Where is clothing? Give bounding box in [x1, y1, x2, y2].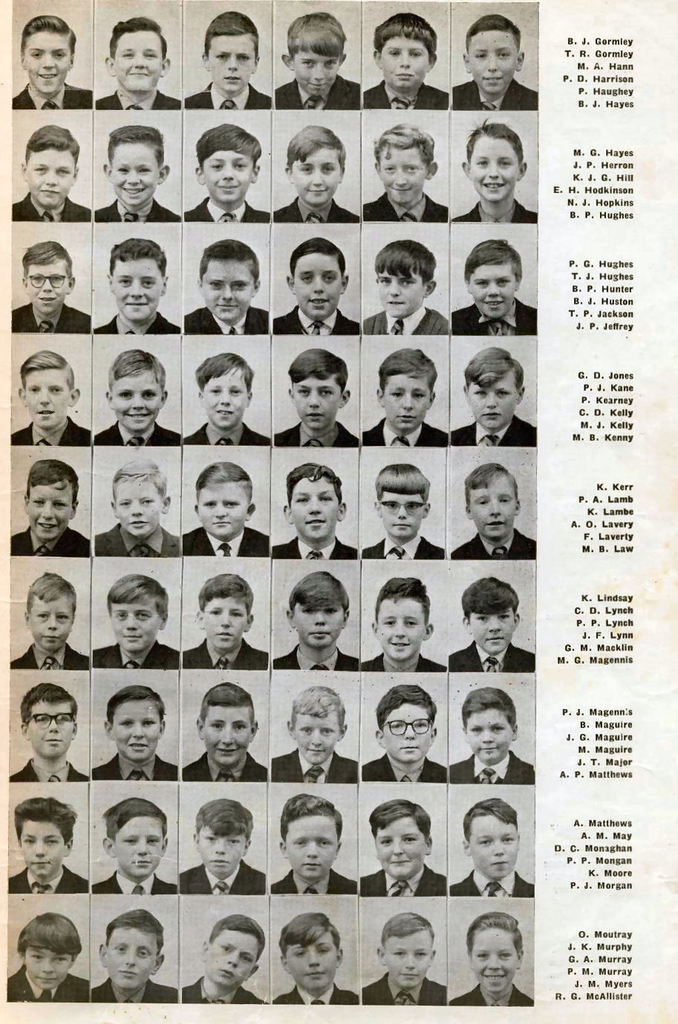
[94, 421, 183, 445].
